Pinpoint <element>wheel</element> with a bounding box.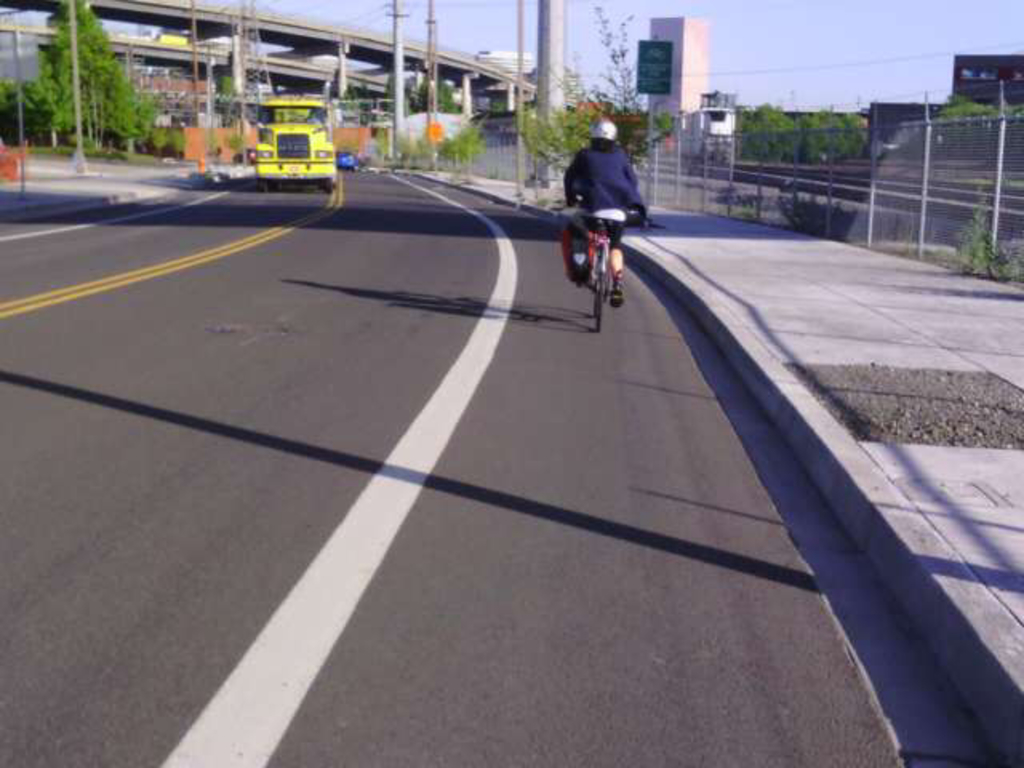
594/246/610/331.
